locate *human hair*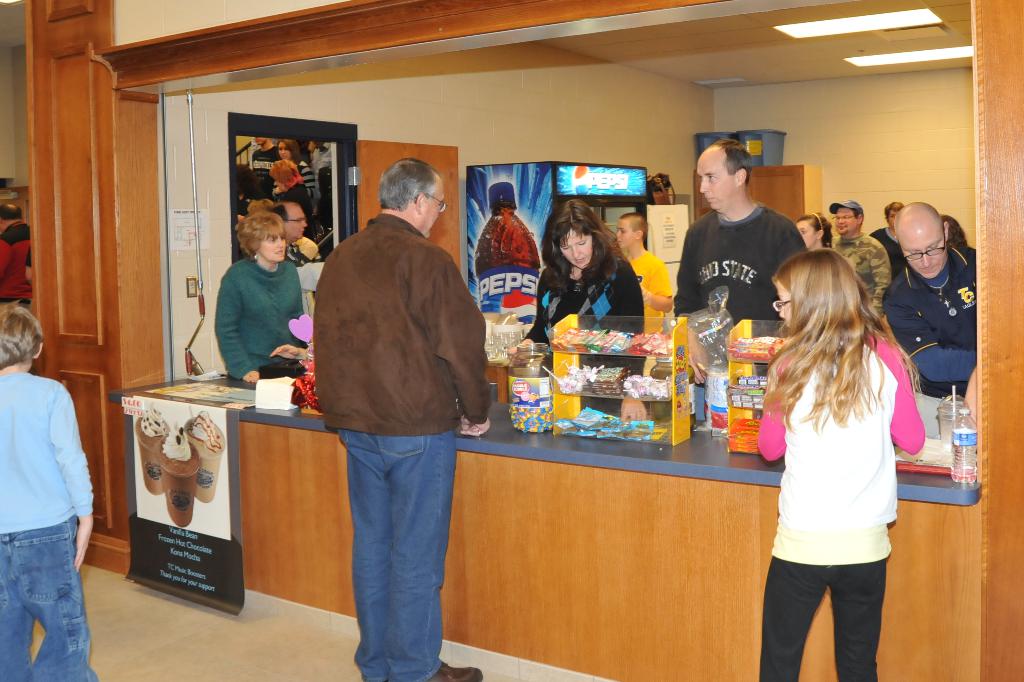
<bbox>797, 211, 834, 248</bbox>
